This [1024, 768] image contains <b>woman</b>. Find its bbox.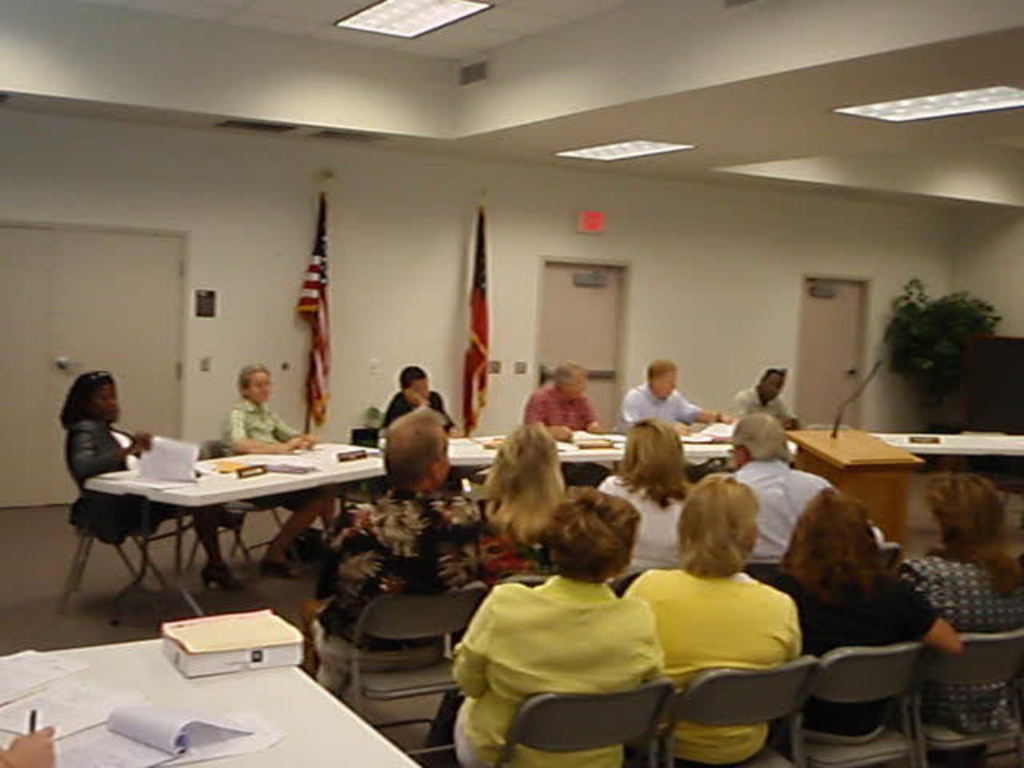
box=[216, 346, 341, 568].
